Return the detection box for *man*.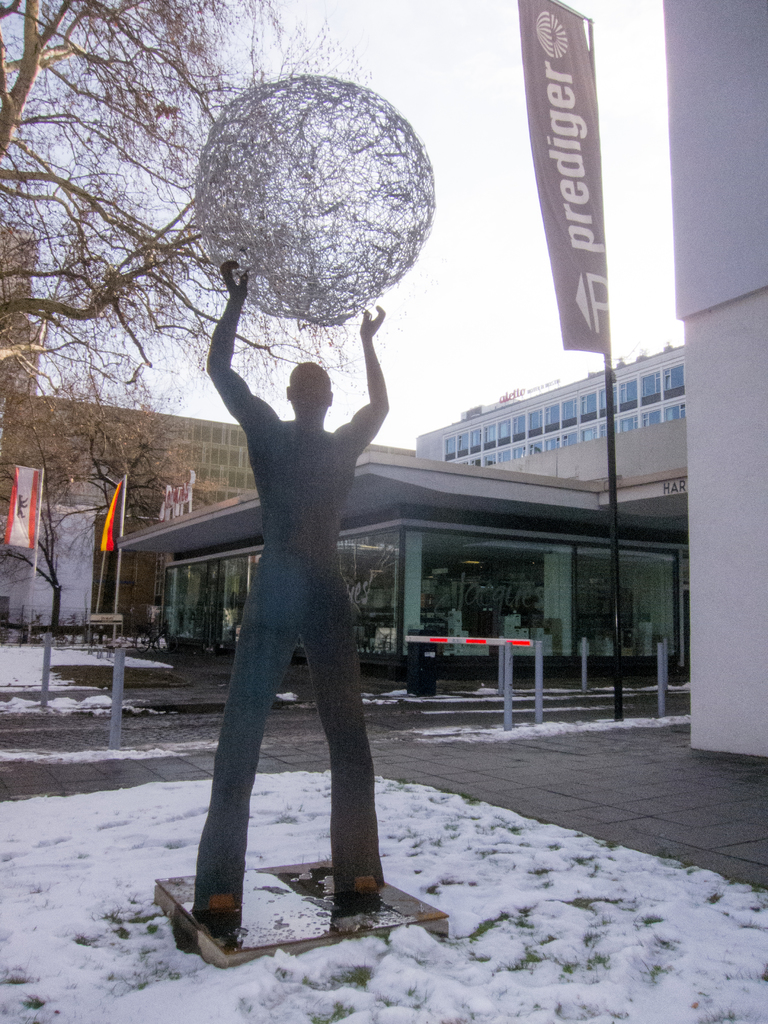
x1=205 y1=256 x2=401 y2=931.
